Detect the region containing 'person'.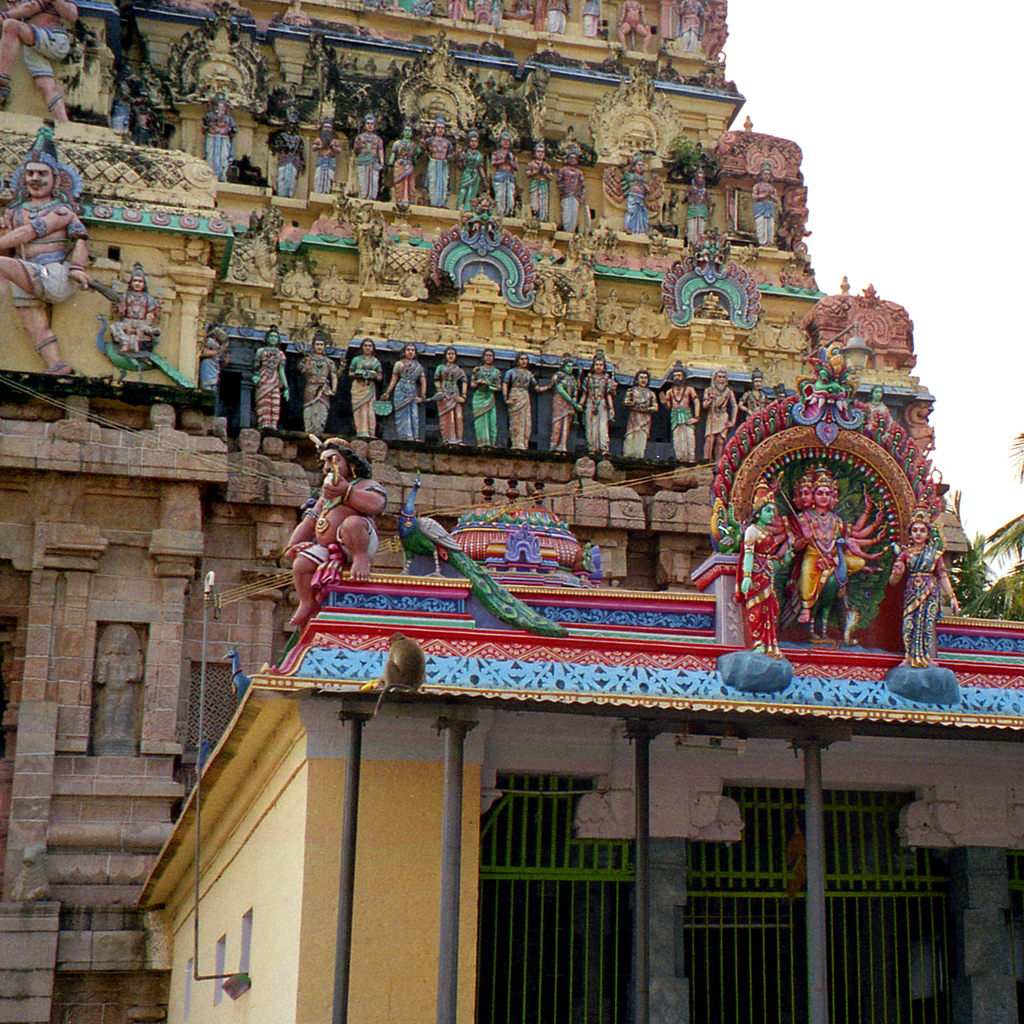
box=[678, 166, 725, 250].
